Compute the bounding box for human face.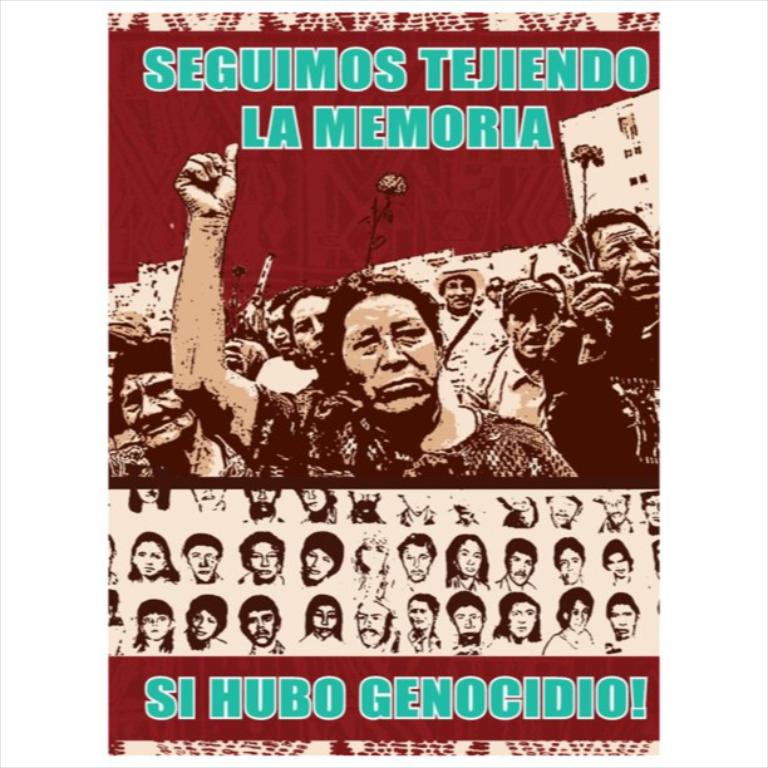
[left=292, top=477, right=331, bottom=513].
